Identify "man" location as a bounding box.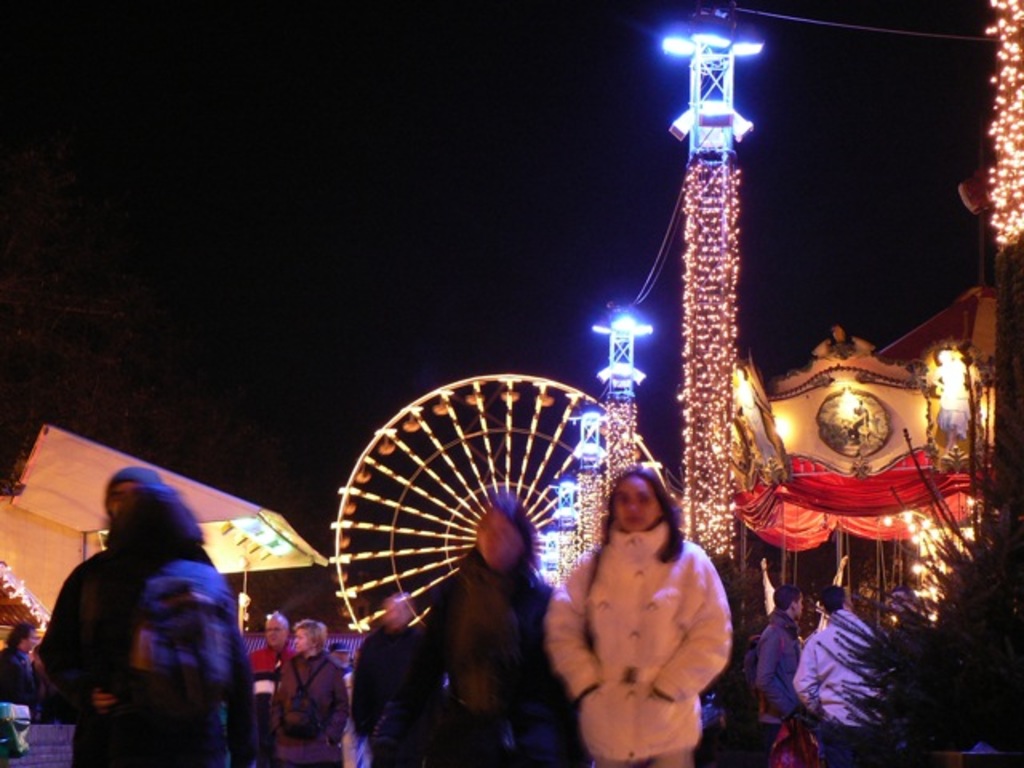
0/614/34/706.
